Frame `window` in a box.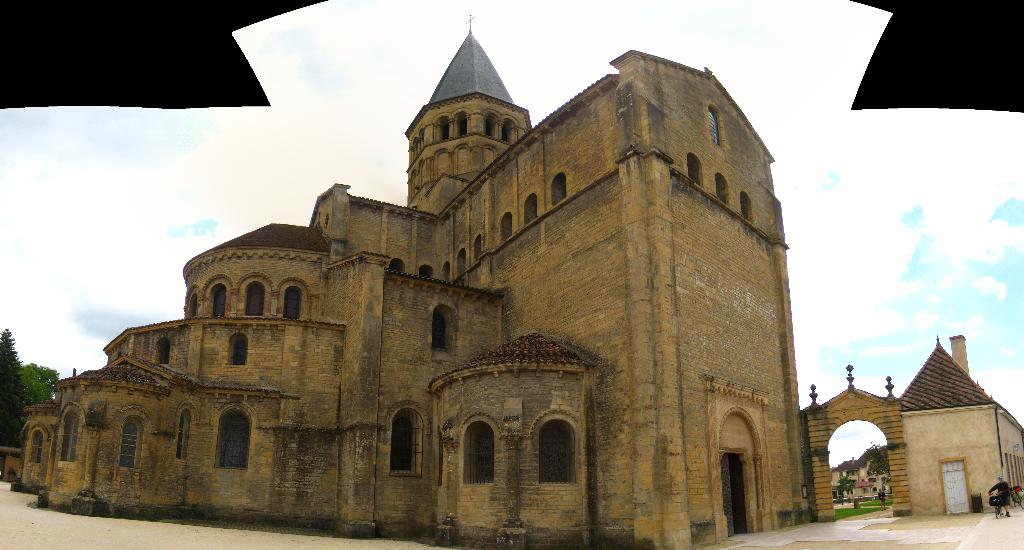
select_region(551, 172, 569, 202).
